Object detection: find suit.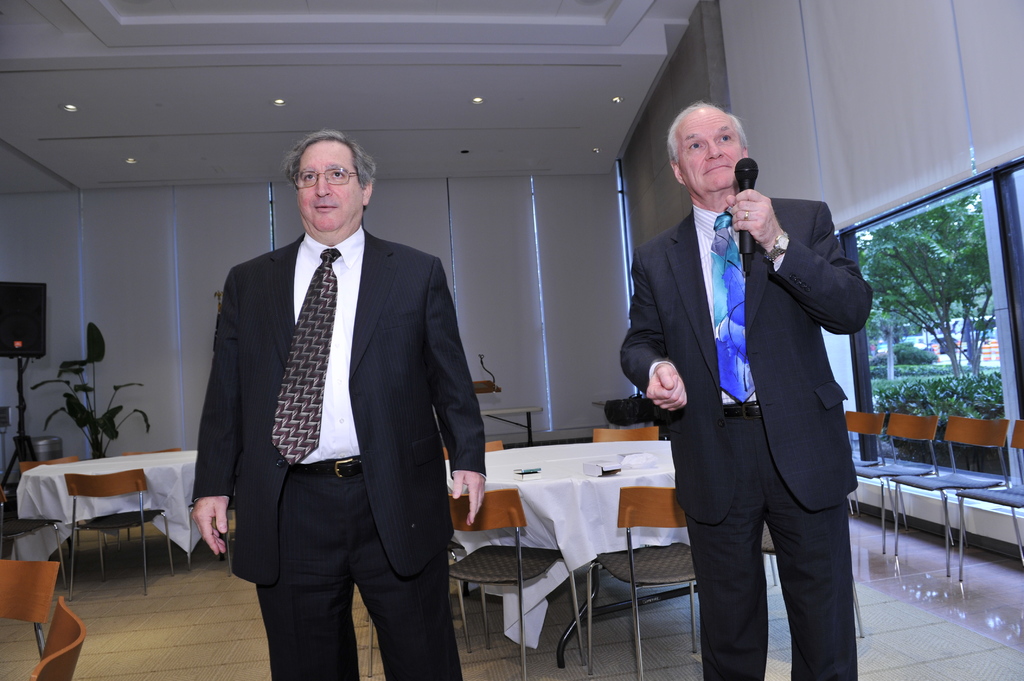
<box>621,200,874,680</box>.
